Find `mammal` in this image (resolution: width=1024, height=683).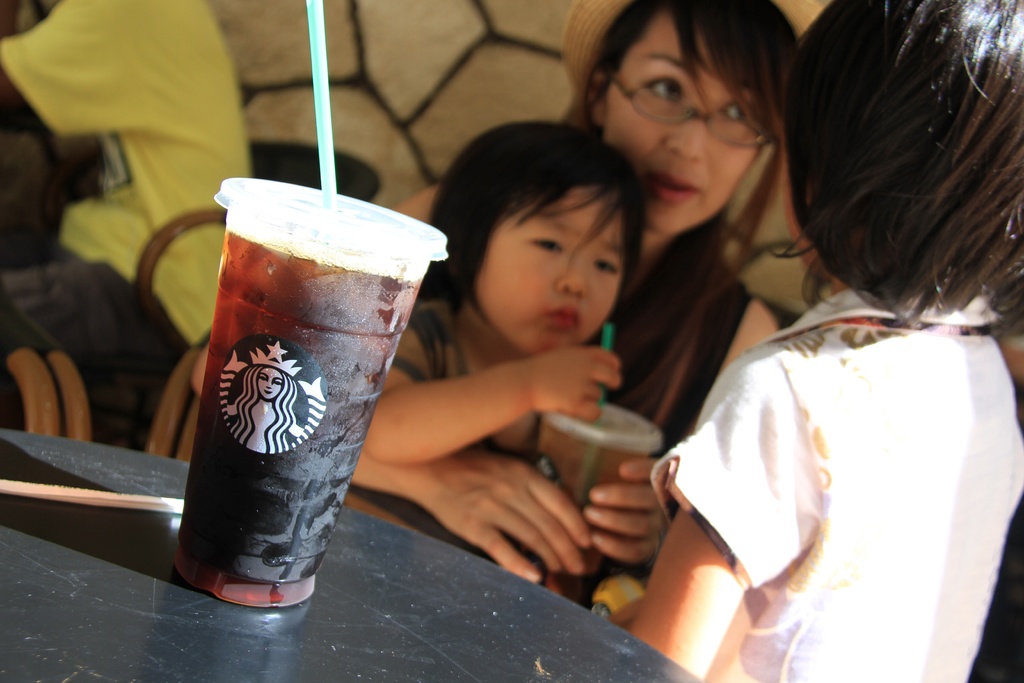
select_region(612, 34, 1007, 682).
